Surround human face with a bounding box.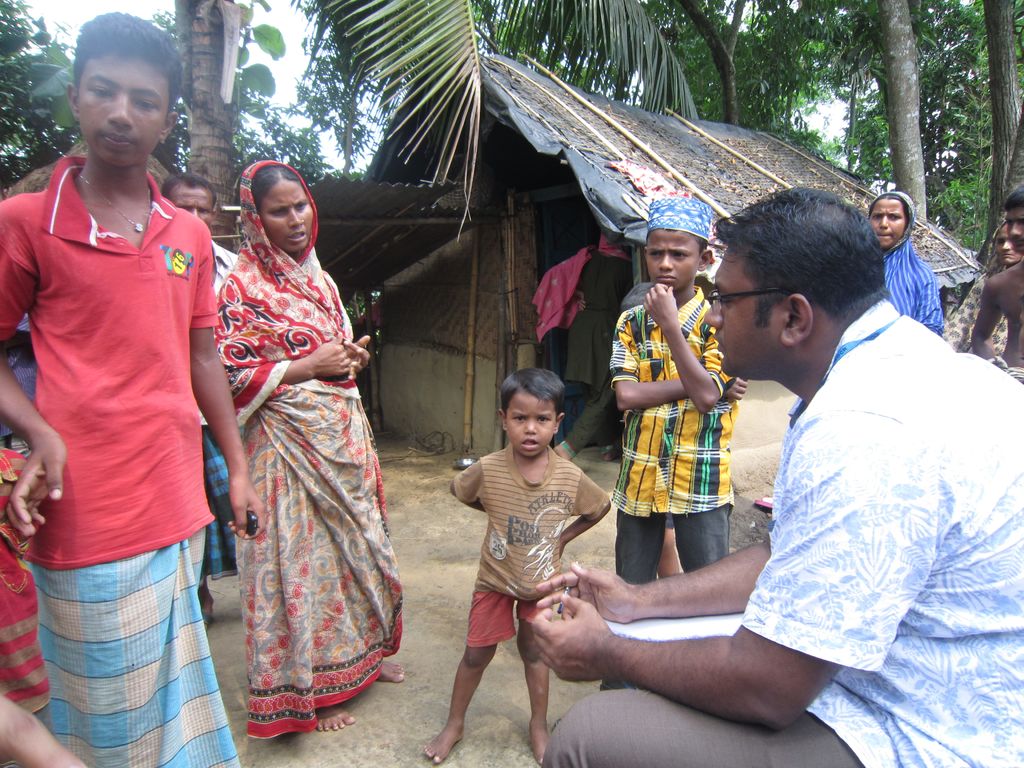
pyautogui.locateOnScreen(258, 177, 312, 253).
